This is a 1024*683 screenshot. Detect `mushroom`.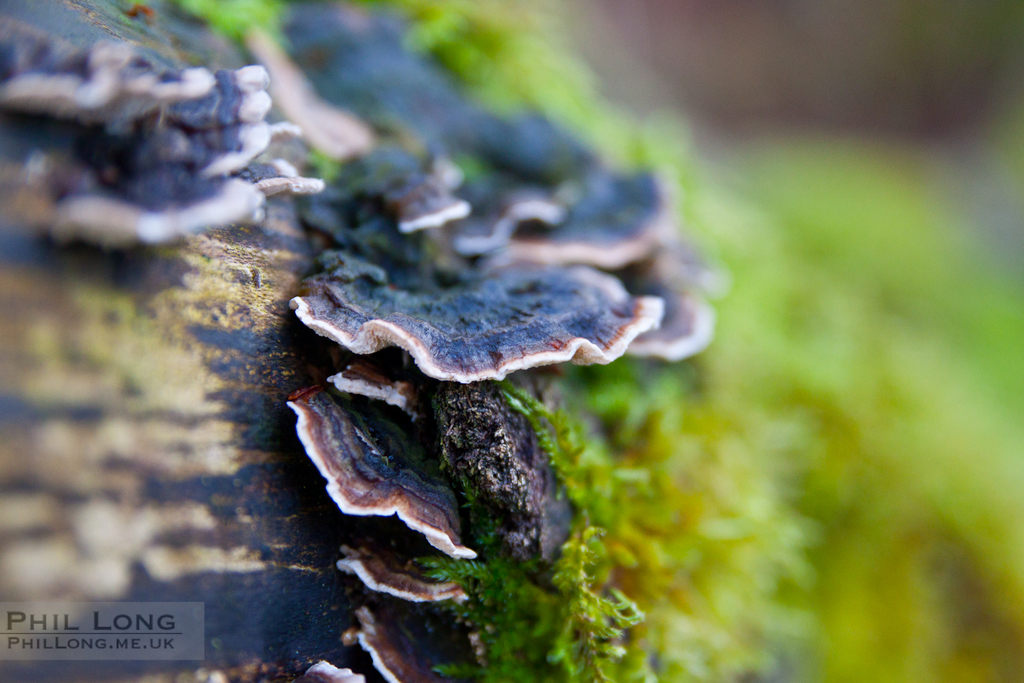
(285,257,672,383).
